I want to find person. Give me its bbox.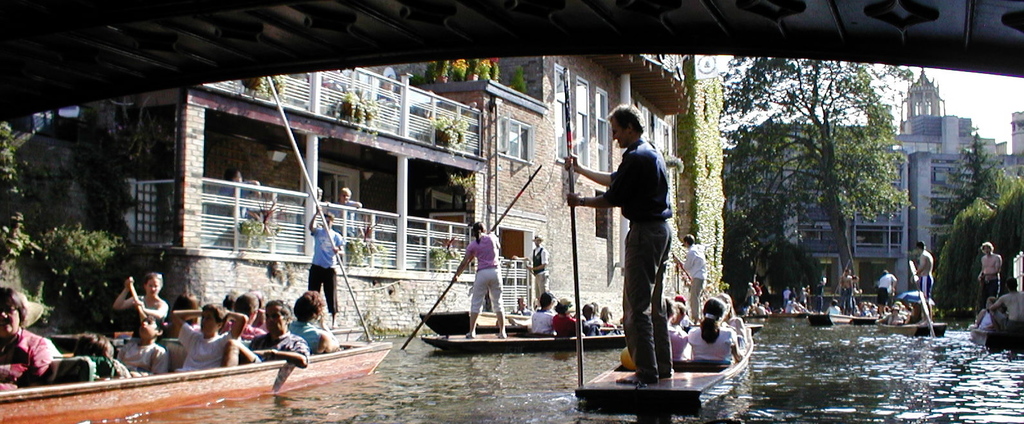
box=[683, 232, 708, 322].
